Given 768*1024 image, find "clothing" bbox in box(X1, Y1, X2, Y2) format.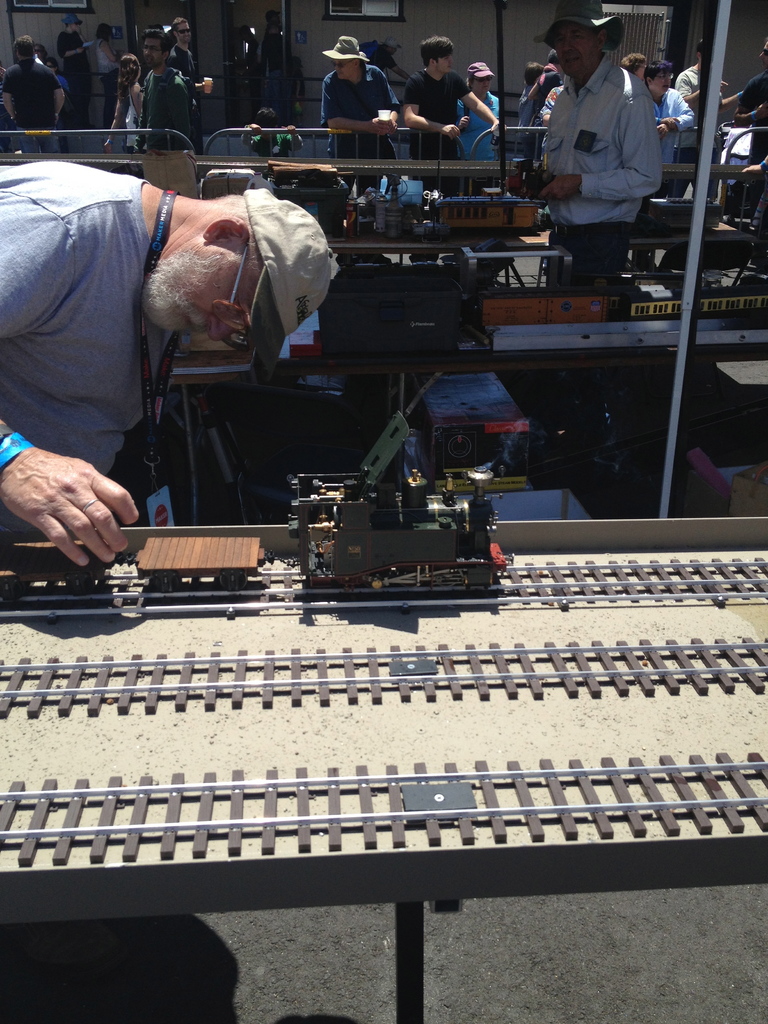
box(536, 31, 675, 241).
